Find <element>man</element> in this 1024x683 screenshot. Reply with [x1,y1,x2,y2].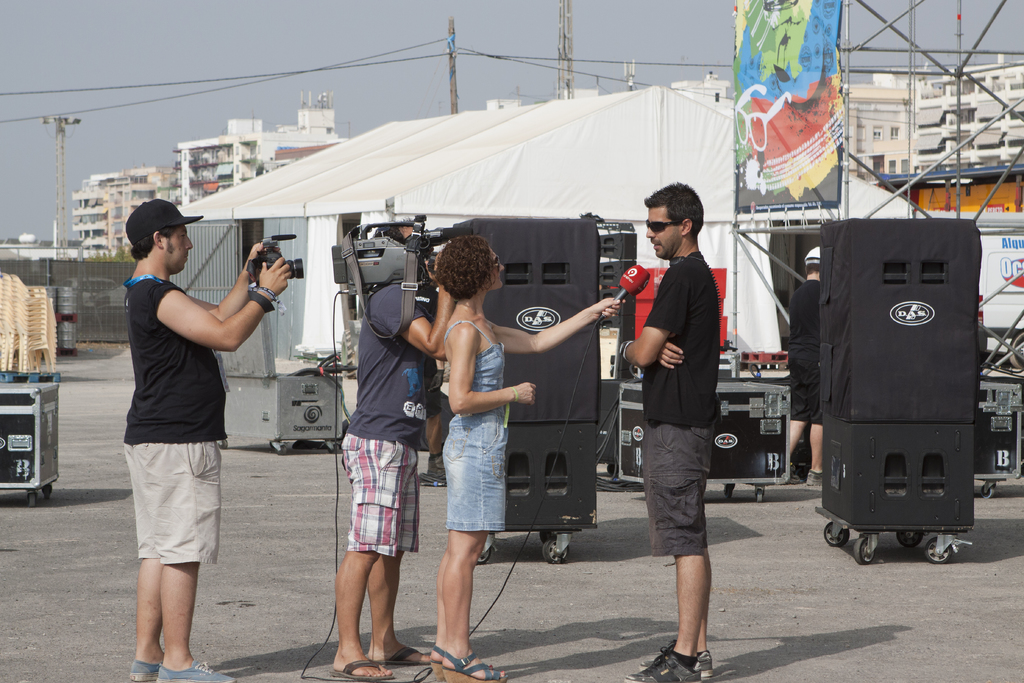
[621,174,741,648].
